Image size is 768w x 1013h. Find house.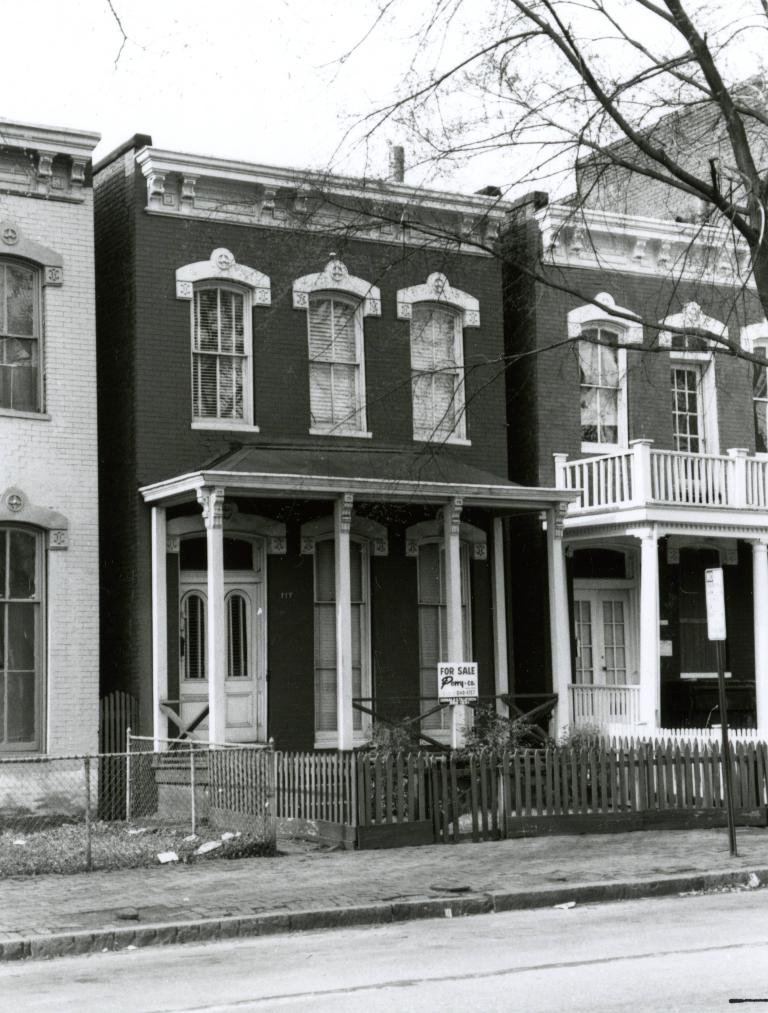
[x1=70, y1=127, x2=727, y2=872].
